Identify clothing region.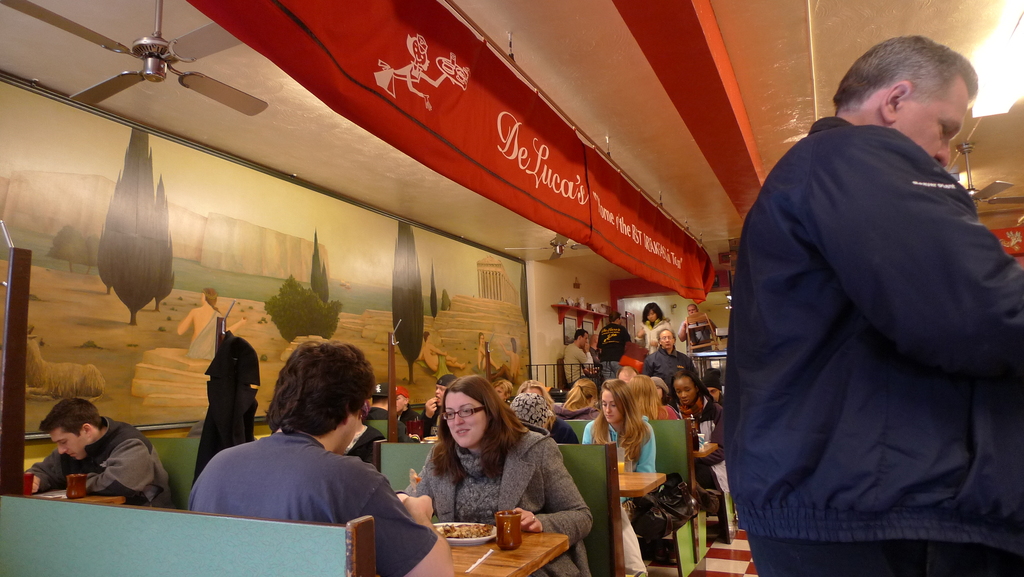
Region: 369 405 390 437.
